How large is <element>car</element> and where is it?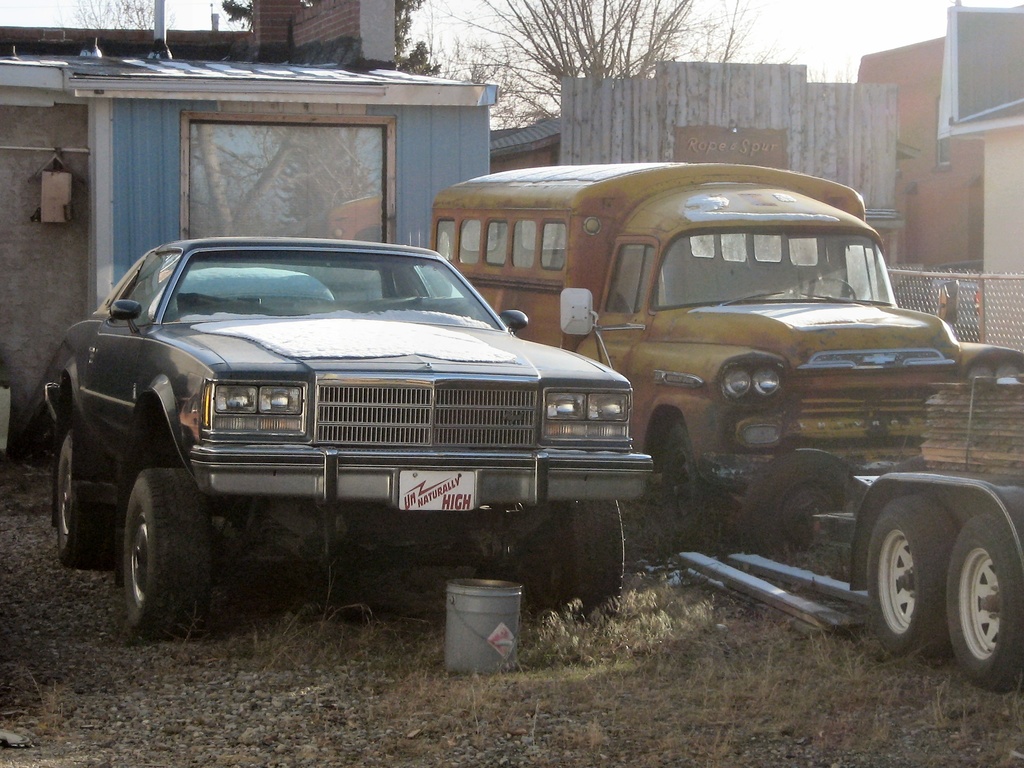
Bounding box: detection(42, 236, 653, 647).
